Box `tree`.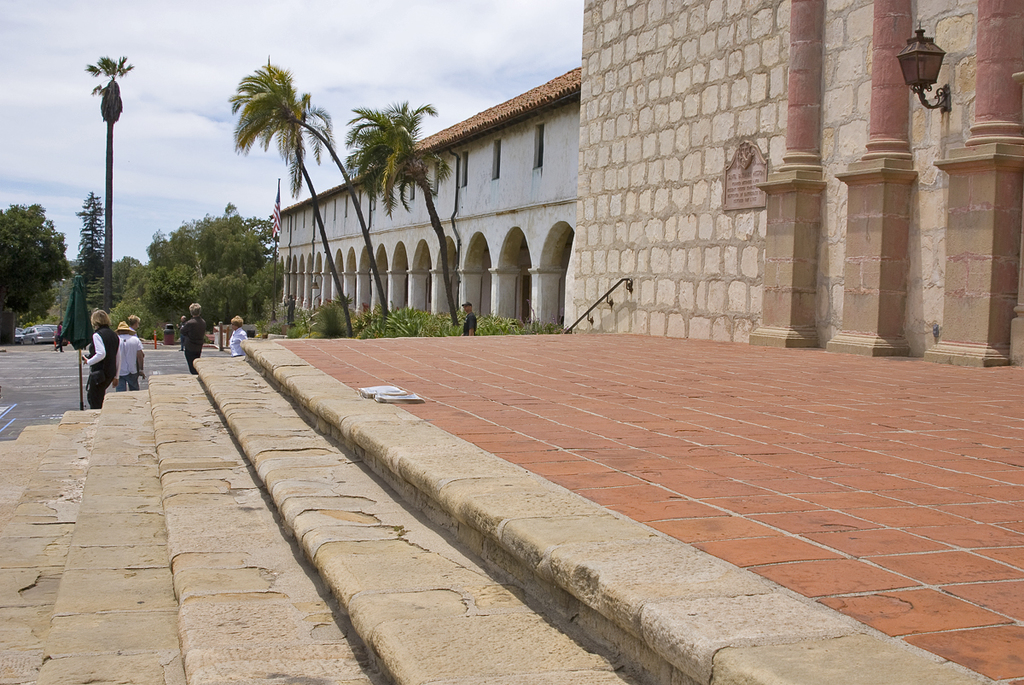
93/59/134/308.
